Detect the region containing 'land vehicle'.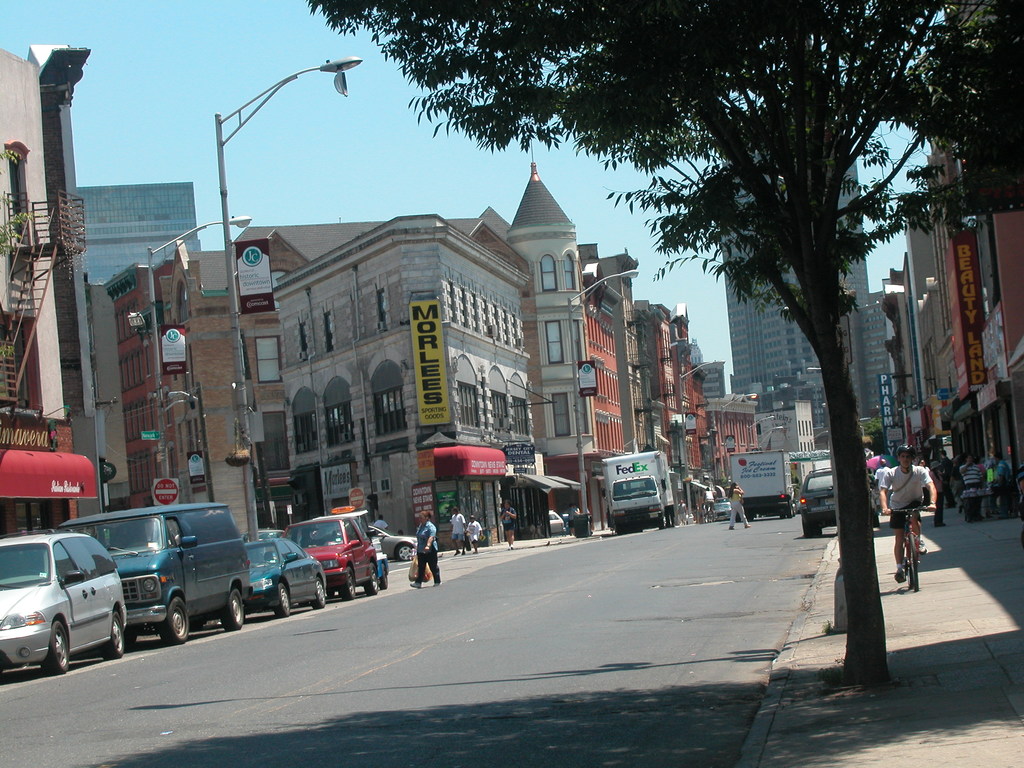
detection(289, 513, 383, 603).
